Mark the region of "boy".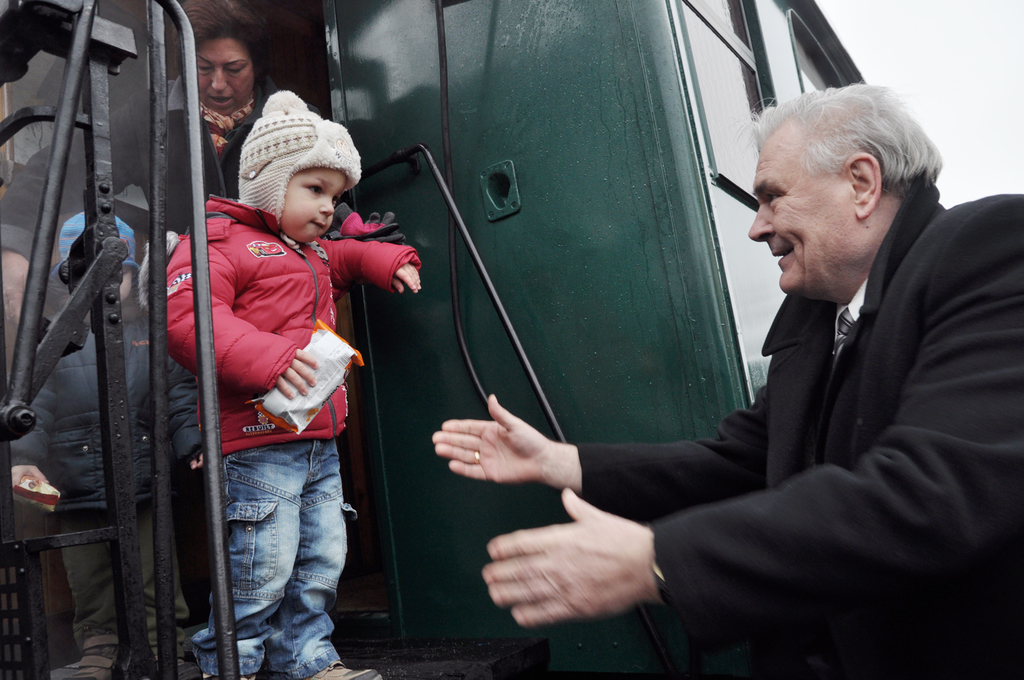
Region: <box>165,88,422,679</box>.
